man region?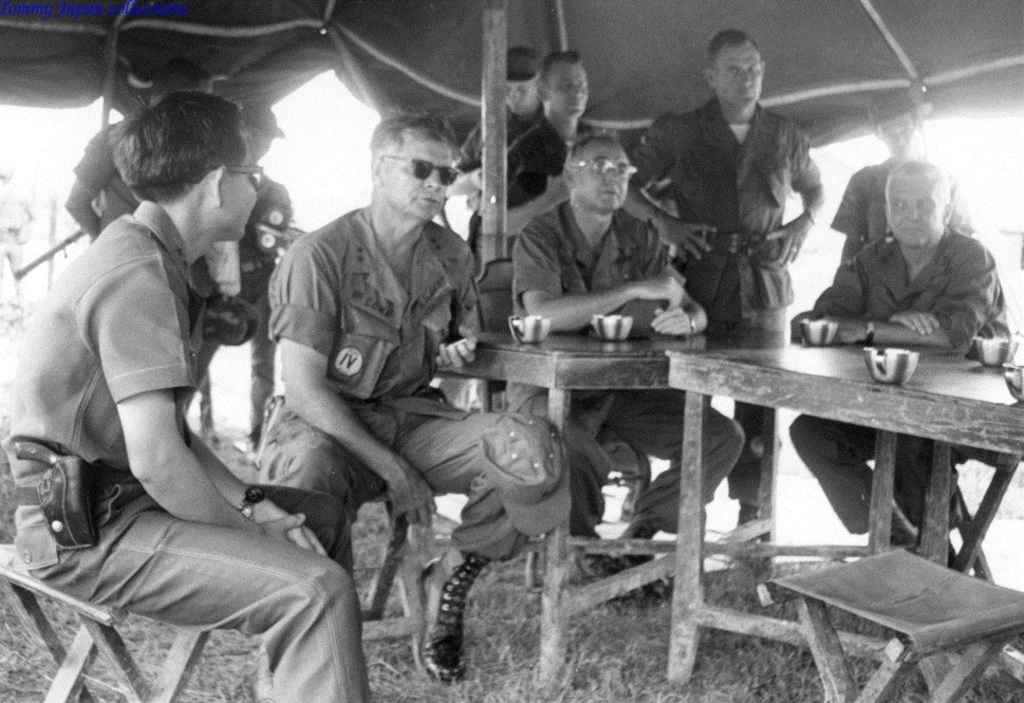
[left=618, top=24, right=826, bottom=538]
